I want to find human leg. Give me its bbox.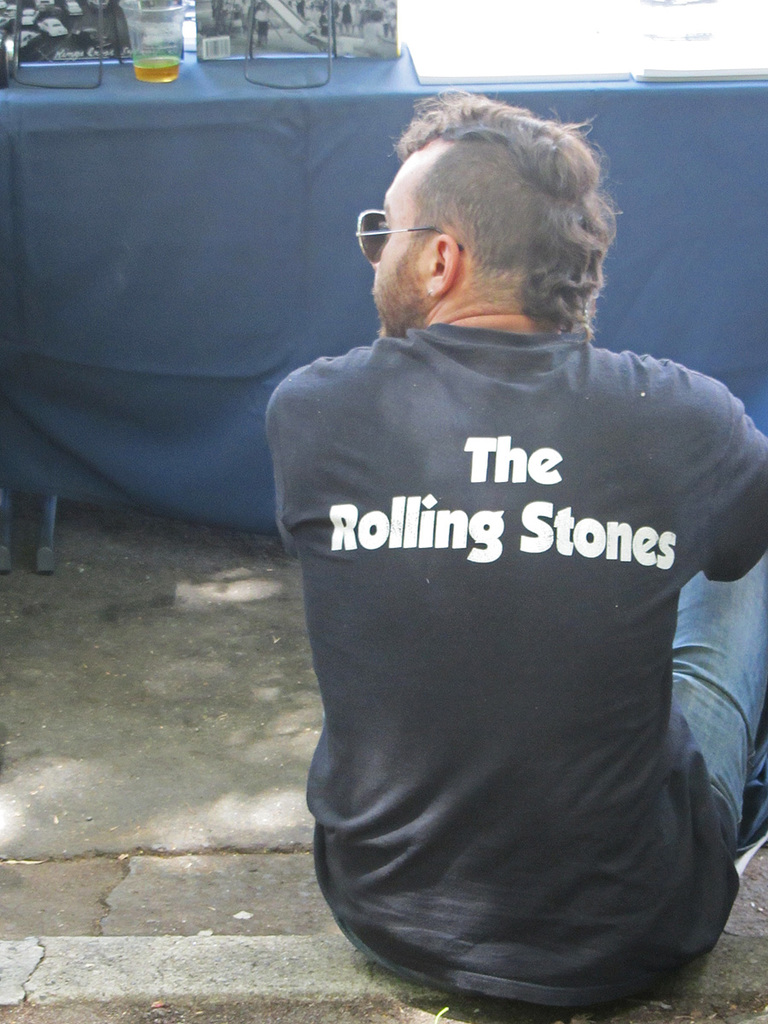
Rect(669, 547, 767, 878).
